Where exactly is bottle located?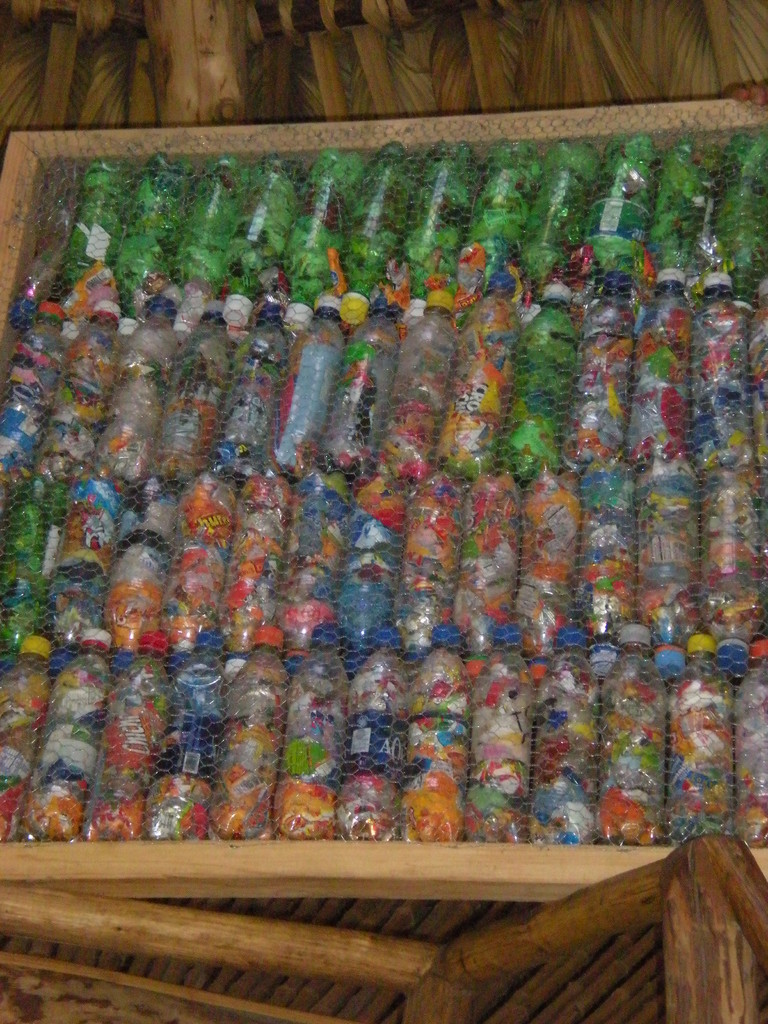
Its bounding box is Rect(458, 142, 544, 300).
